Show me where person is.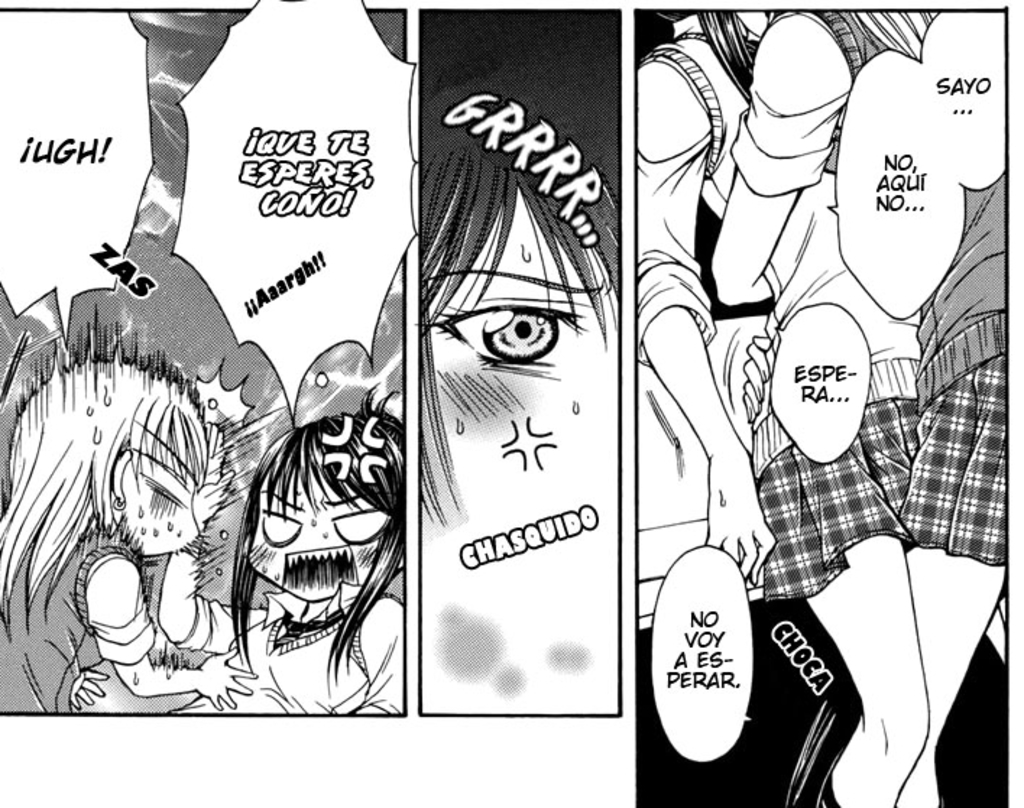
person is at [x1=623, y1=0, x2=772, y2=619].
